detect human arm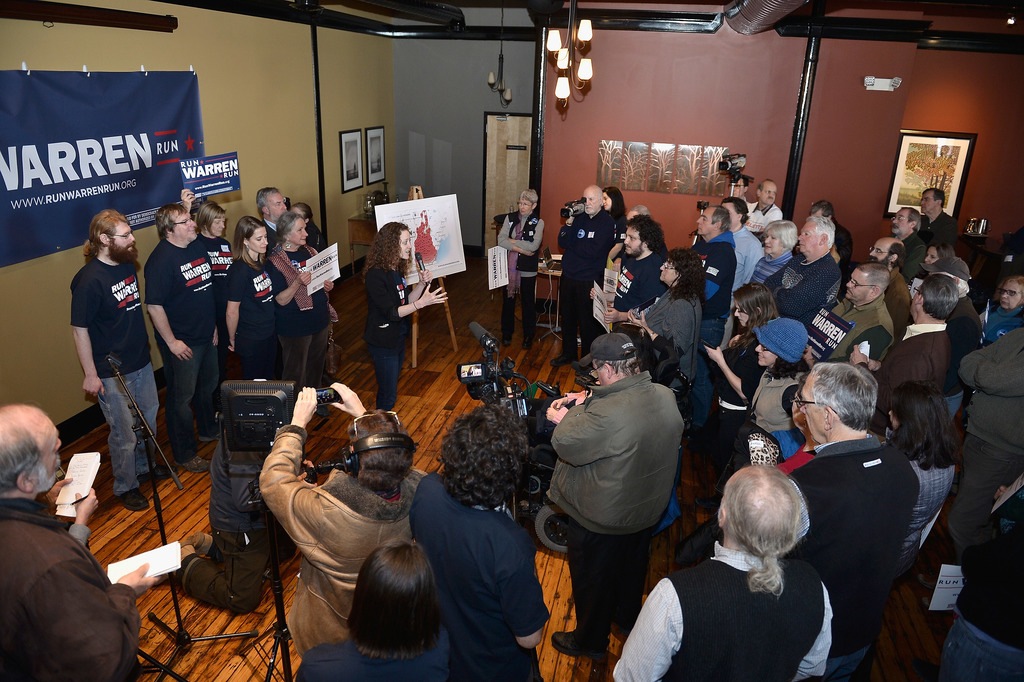
region(884, 288, 913, 339)
